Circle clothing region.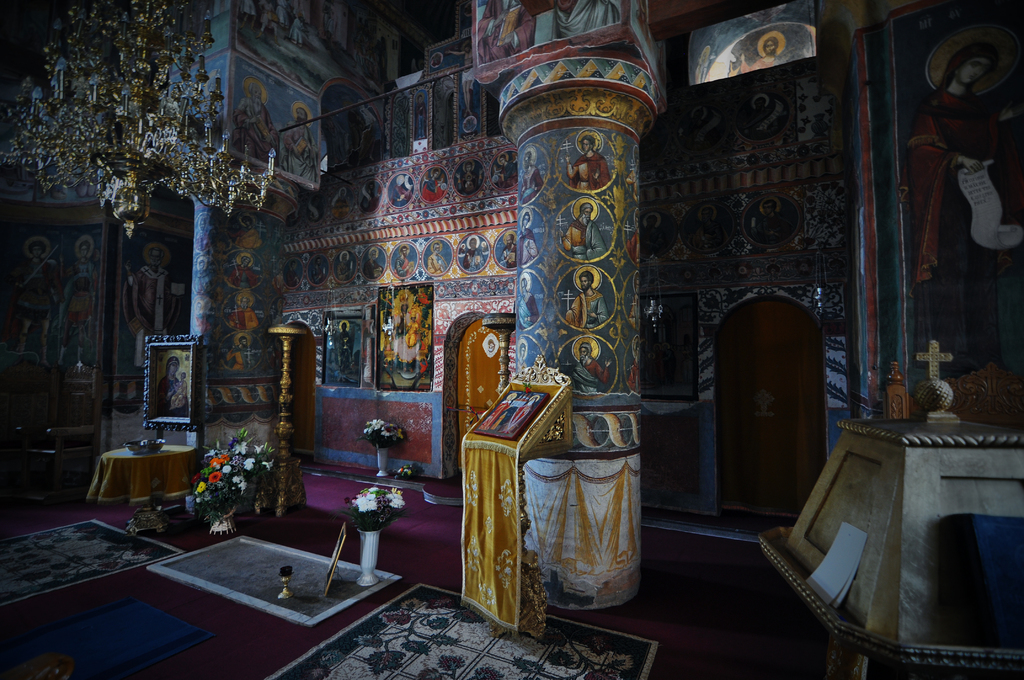
Region: <bbox>337, 261, 349, 281</bbox>.
